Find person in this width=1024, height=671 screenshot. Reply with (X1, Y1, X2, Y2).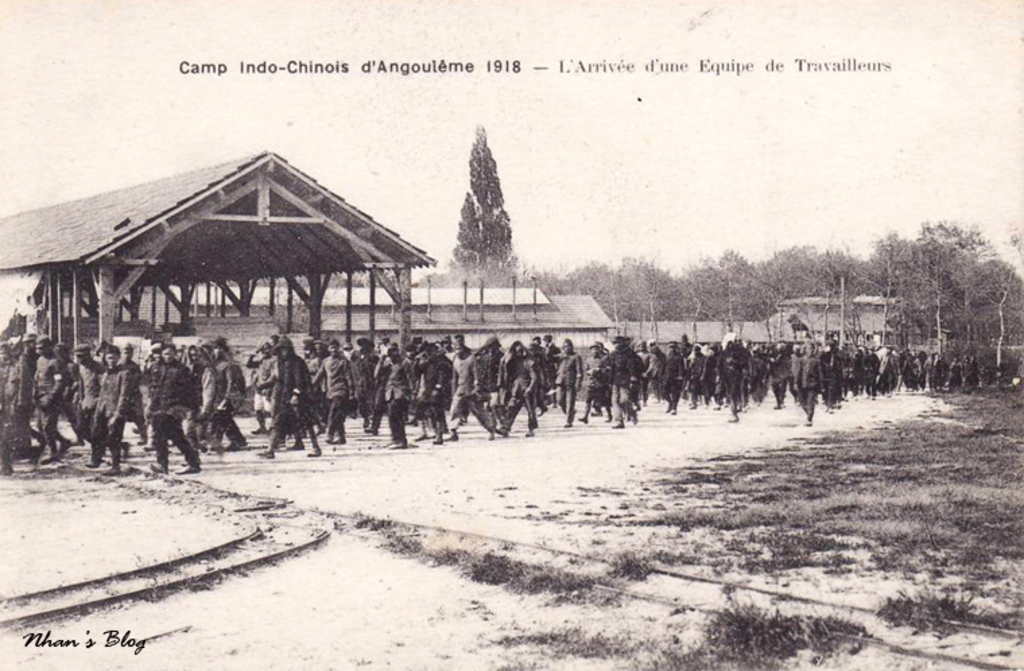
(89, 337, 129, 468).
